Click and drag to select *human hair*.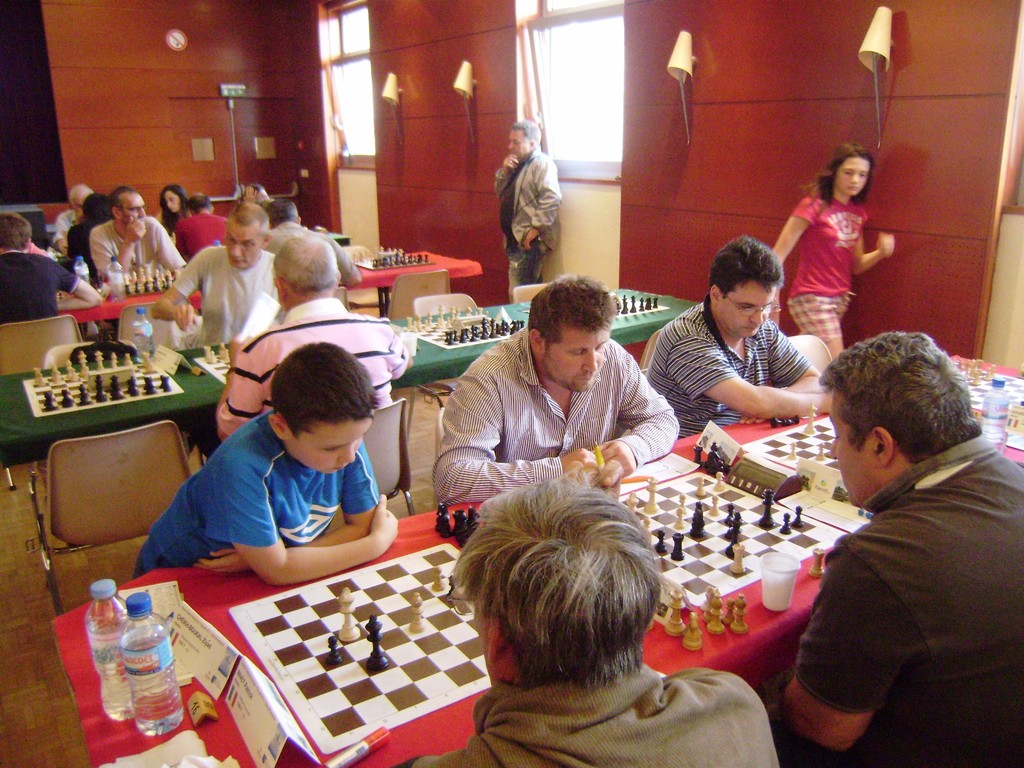
Selection: bbox(186, 191, 212, 217).
